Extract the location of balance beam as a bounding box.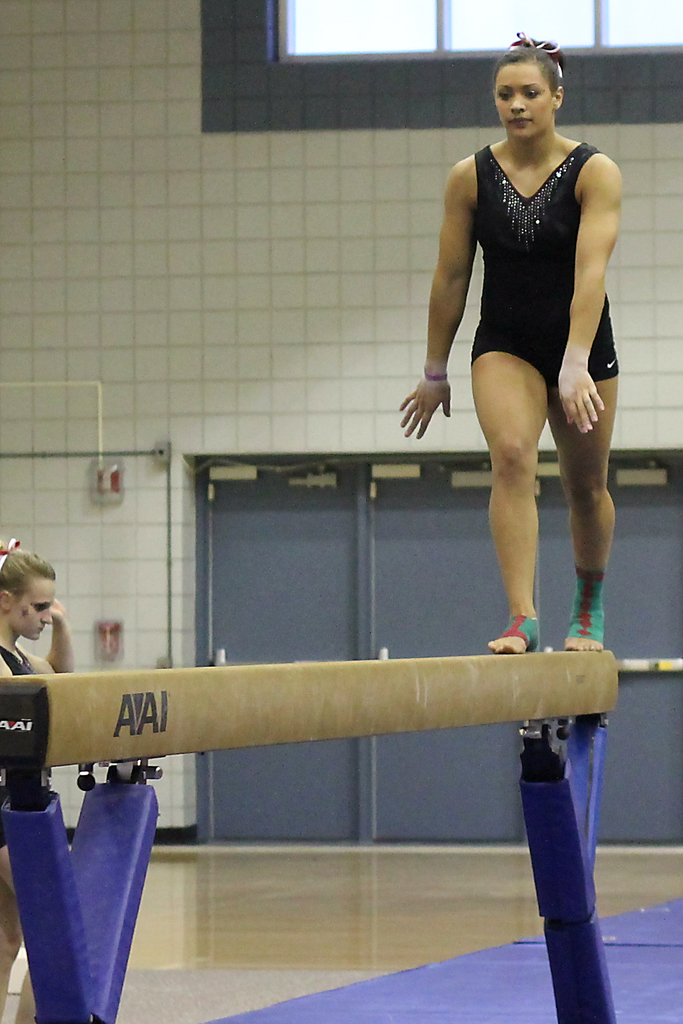
bbox=(0, 646, 619, 772).
